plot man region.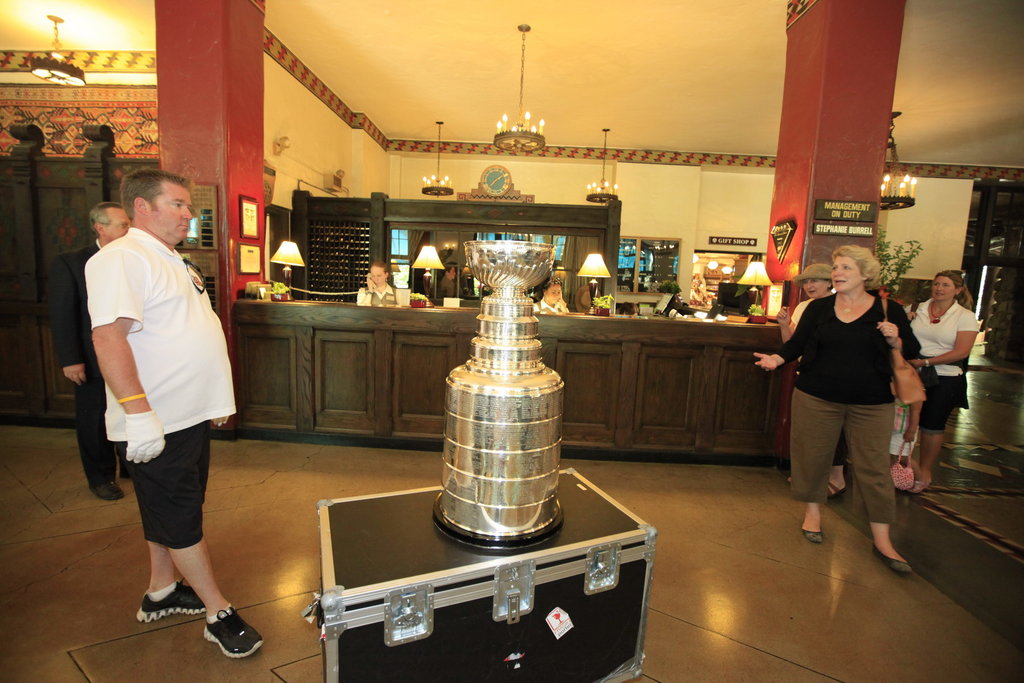
Plotted at bbox=[82, 166, 271, 664].
